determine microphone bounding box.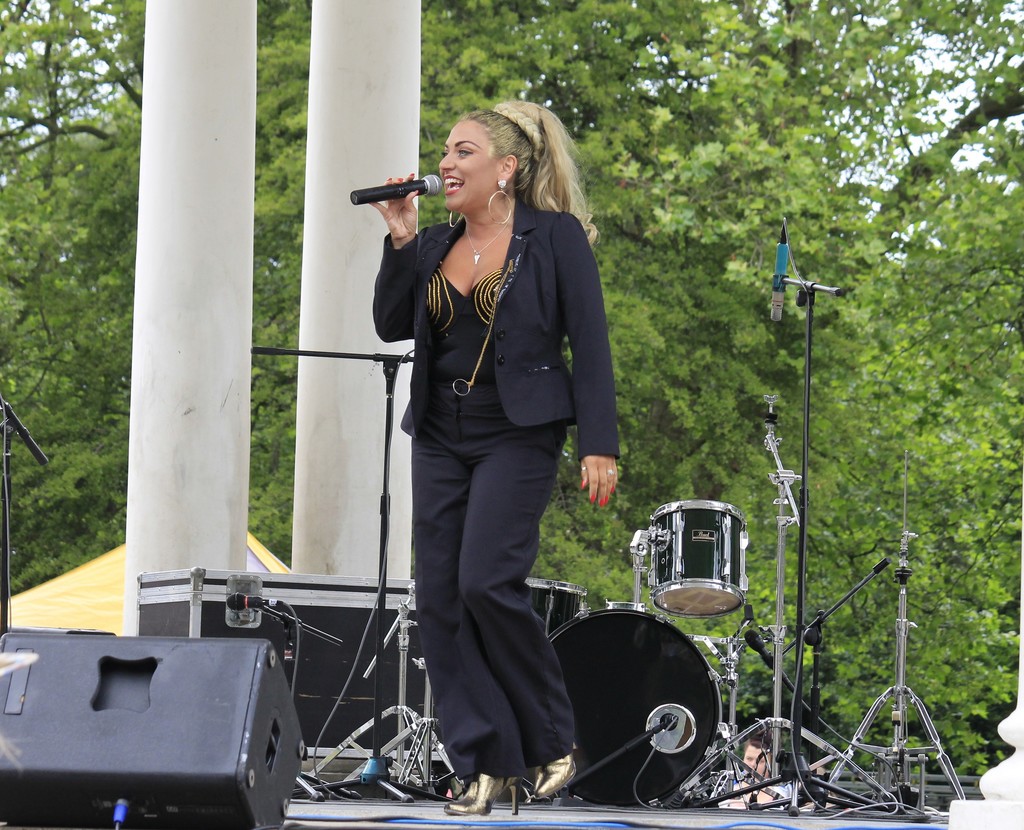
Determined: [x1=348, y1=169, x2=449, y2=204].
